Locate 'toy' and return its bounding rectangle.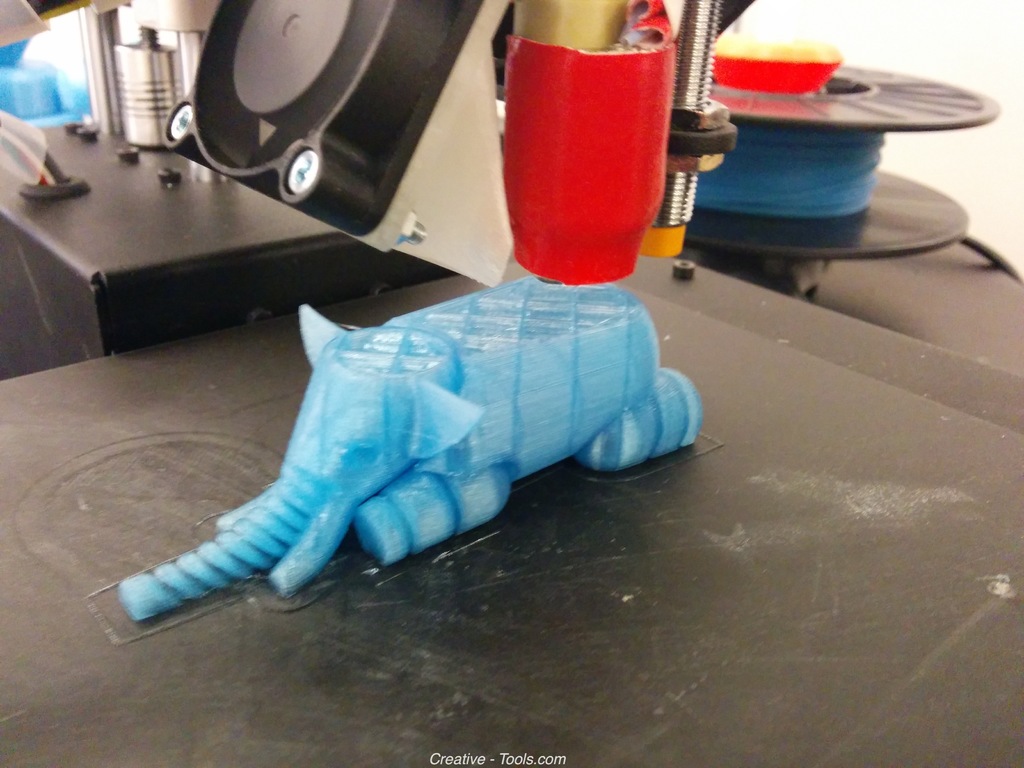
[127,268,648,604].
